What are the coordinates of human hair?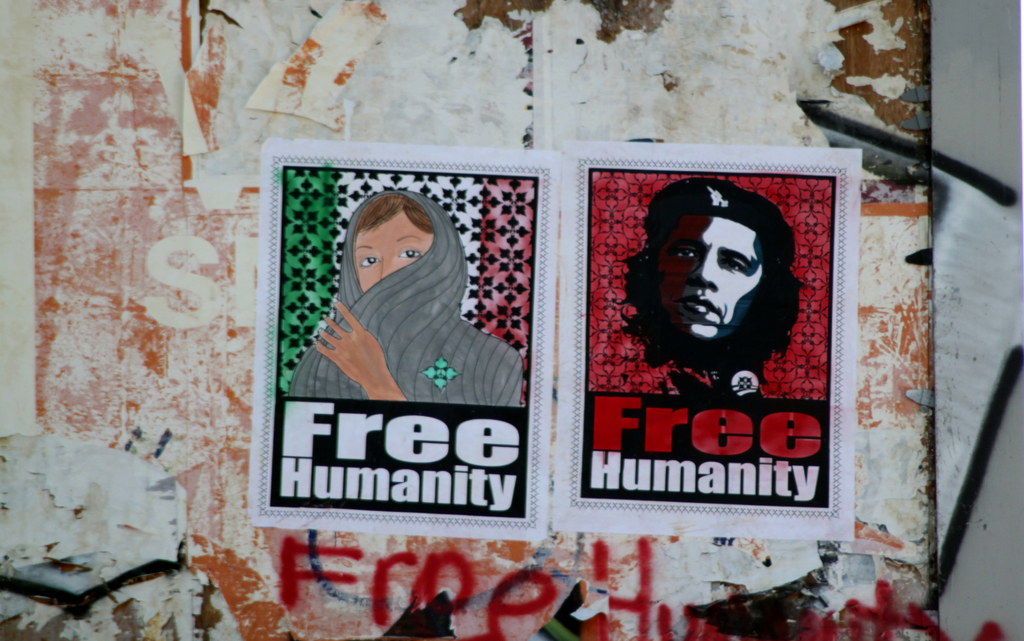
bbox=(355, 190, 431, 232).
